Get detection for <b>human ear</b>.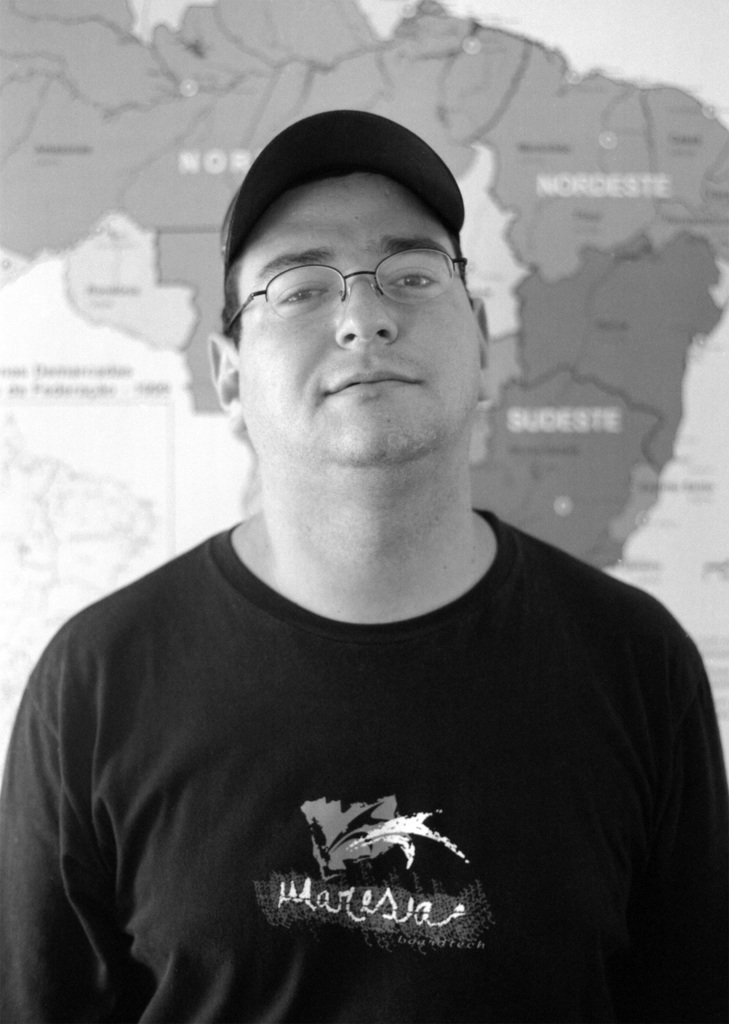
Detection: 474 294 495 401.
